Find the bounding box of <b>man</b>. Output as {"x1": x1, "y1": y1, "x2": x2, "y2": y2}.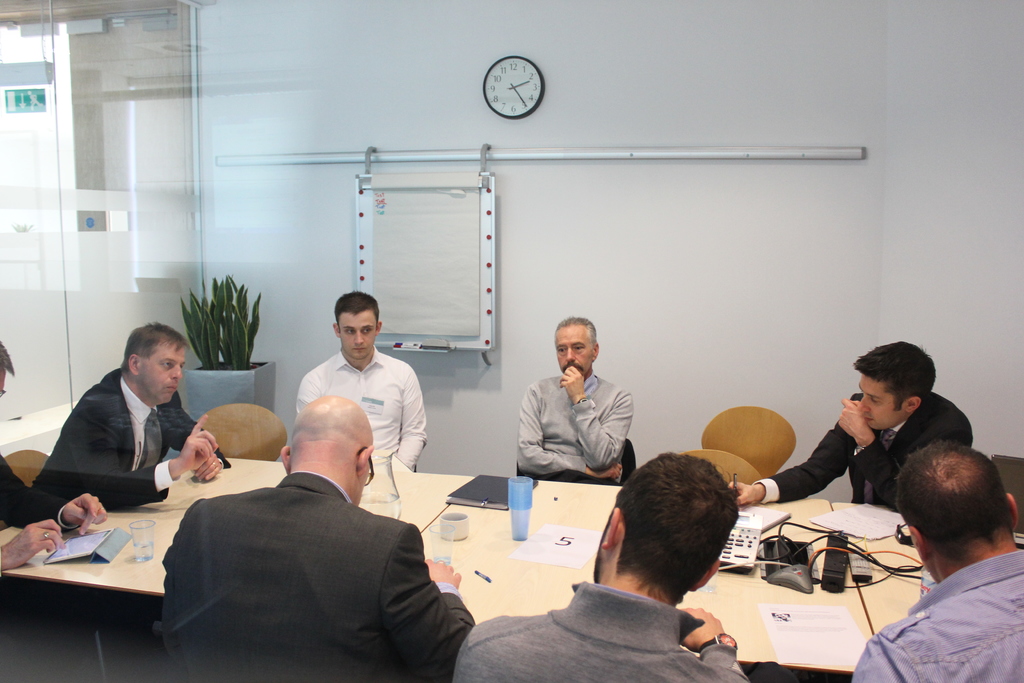
{"x1": 294, "y1": 287, "x2": 431, "y2": 473}.
